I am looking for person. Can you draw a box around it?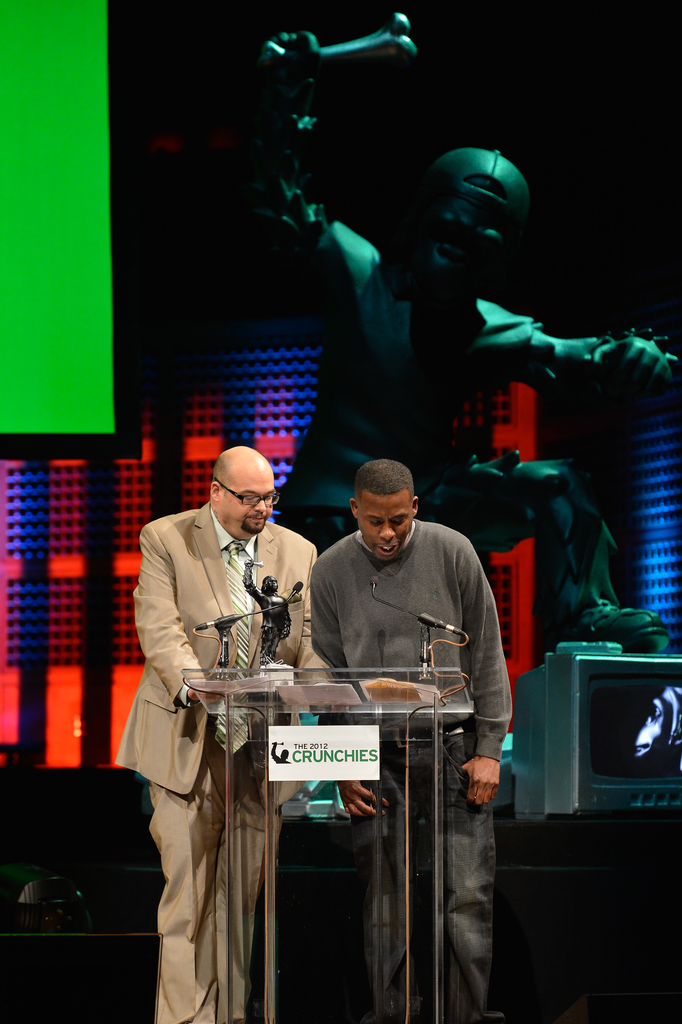
Sure, the bounding box is box=[306, 460, 512, 1023].
